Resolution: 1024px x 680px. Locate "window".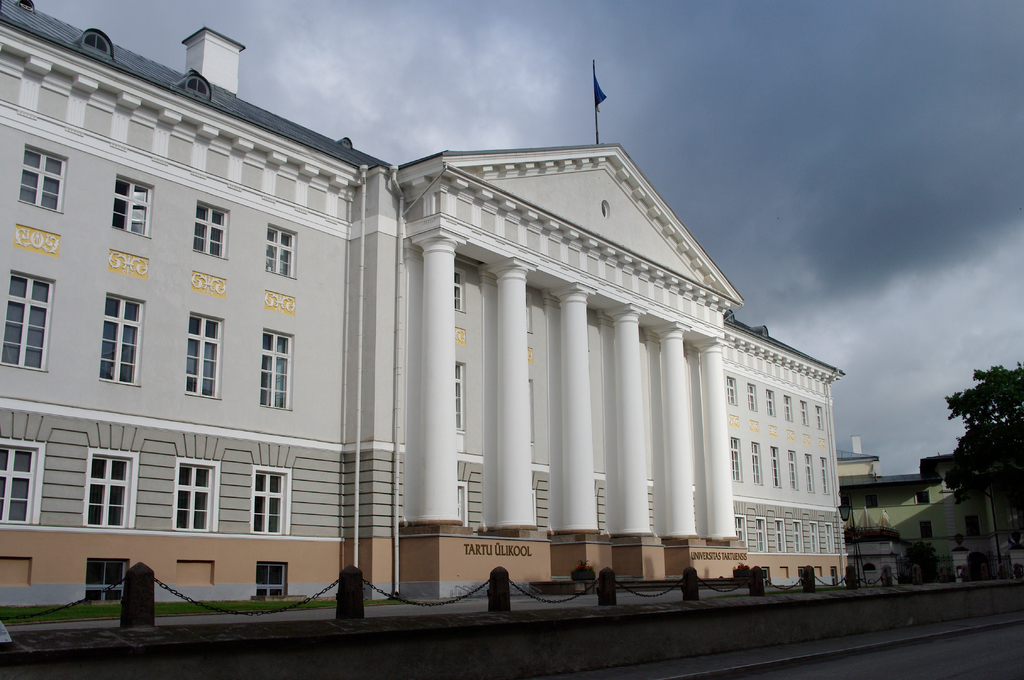
crop(252, 470, 282, 524).
